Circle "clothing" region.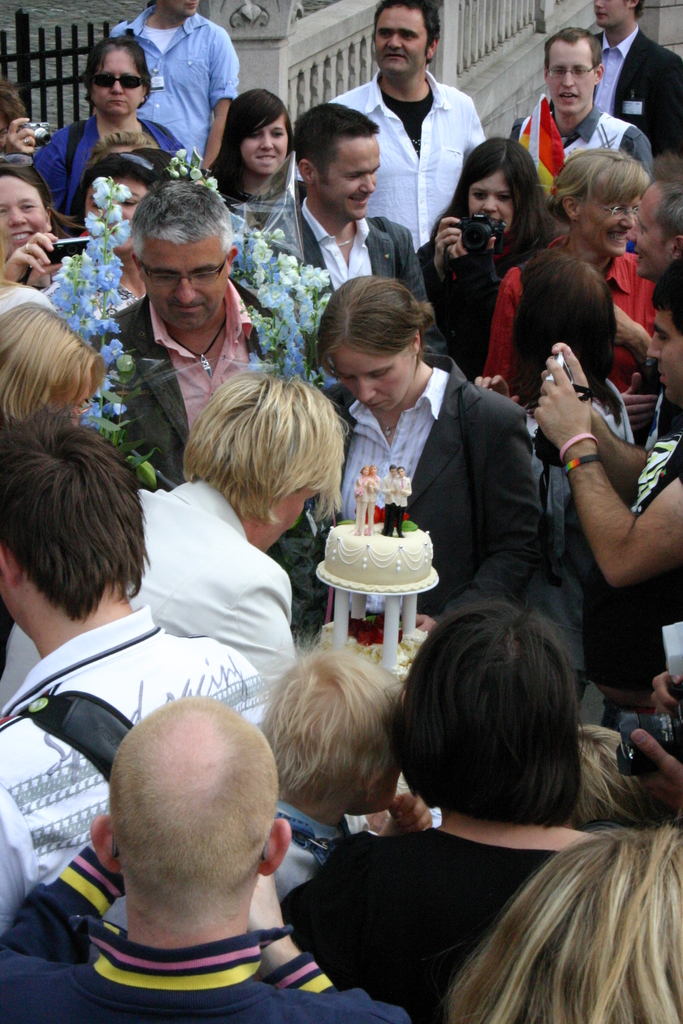
Region: 275 181 466 390.
